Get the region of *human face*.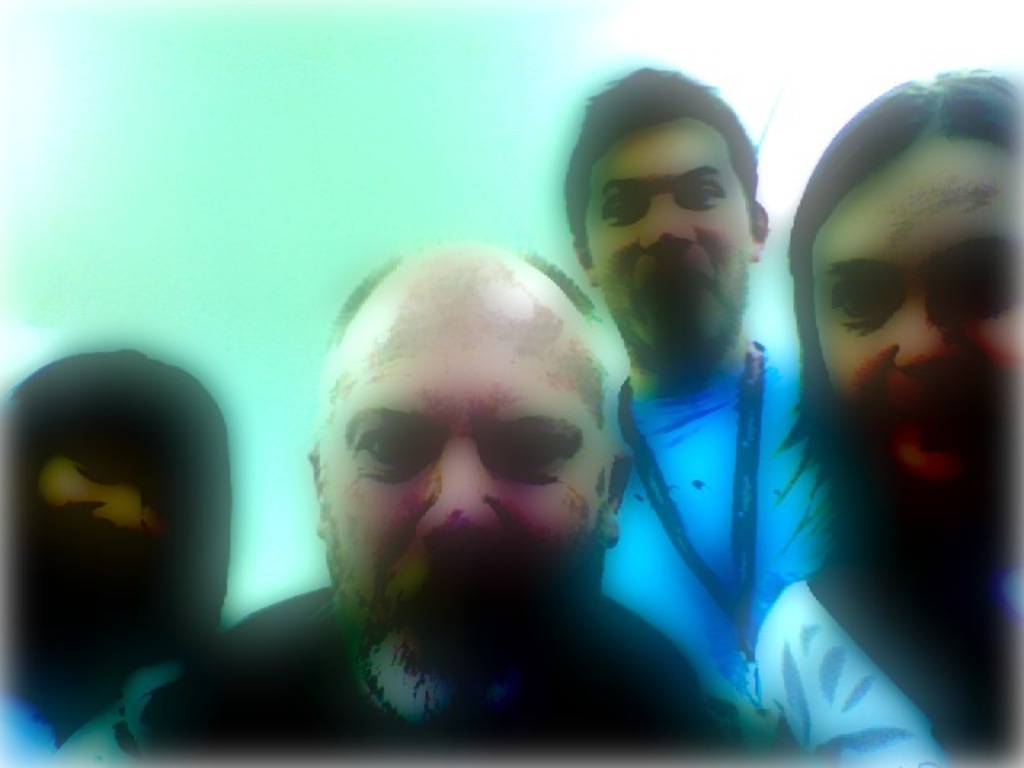
[x1=320, y1=288, x2=602, y2=586].
